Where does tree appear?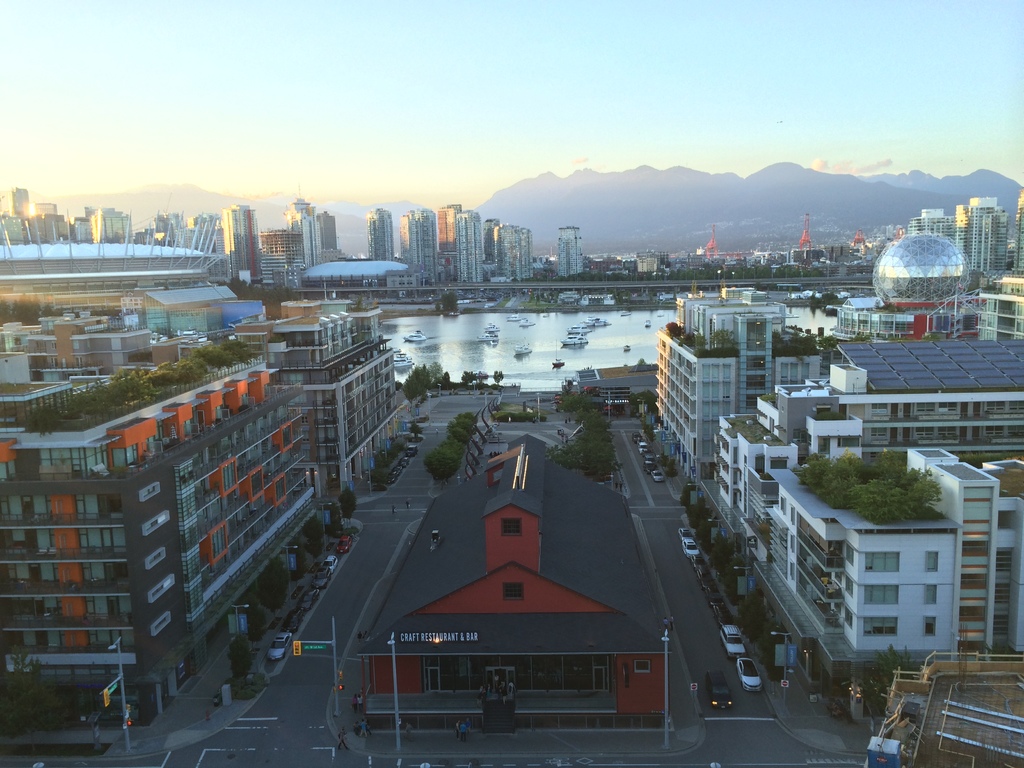
Appears at Rect(644, 425, 652, 440).
